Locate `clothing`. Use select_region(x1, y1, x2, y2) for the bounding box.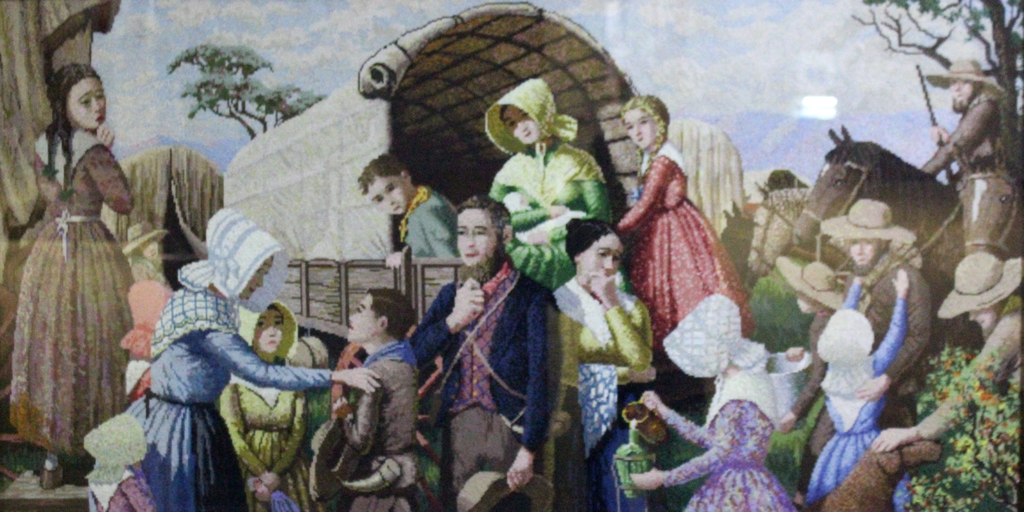
select_region(802, 278, 914, 511).
